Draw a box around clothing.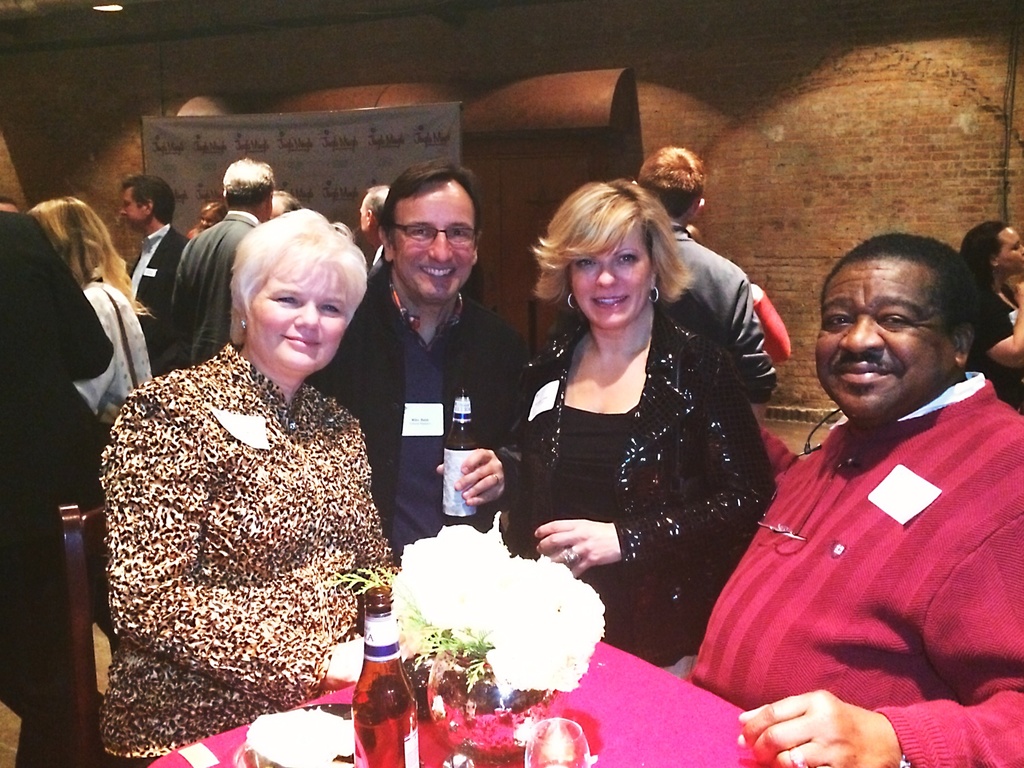
{"x1": 499, "y1": 303, "x2": 782, "y2": 666}.
